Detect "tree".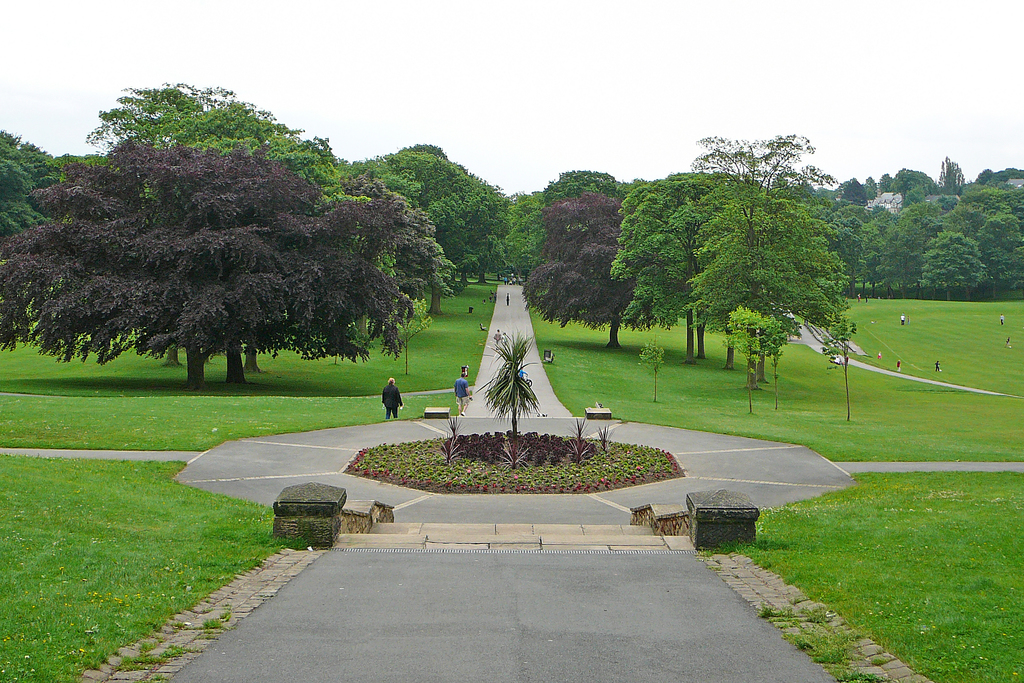
Detected at 759/171/824/218.
